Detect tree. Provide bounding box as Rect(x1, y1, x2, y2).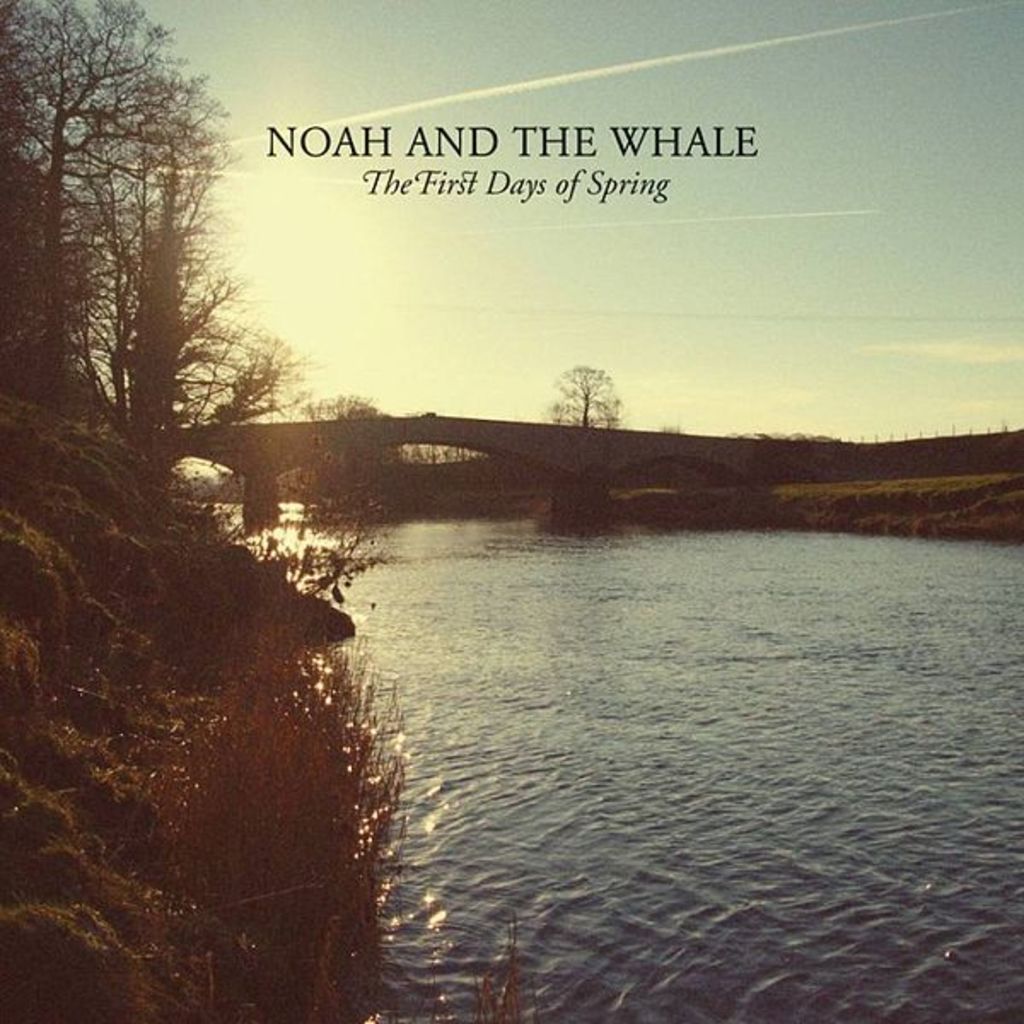
Rect(65, 116, 292, 461).
